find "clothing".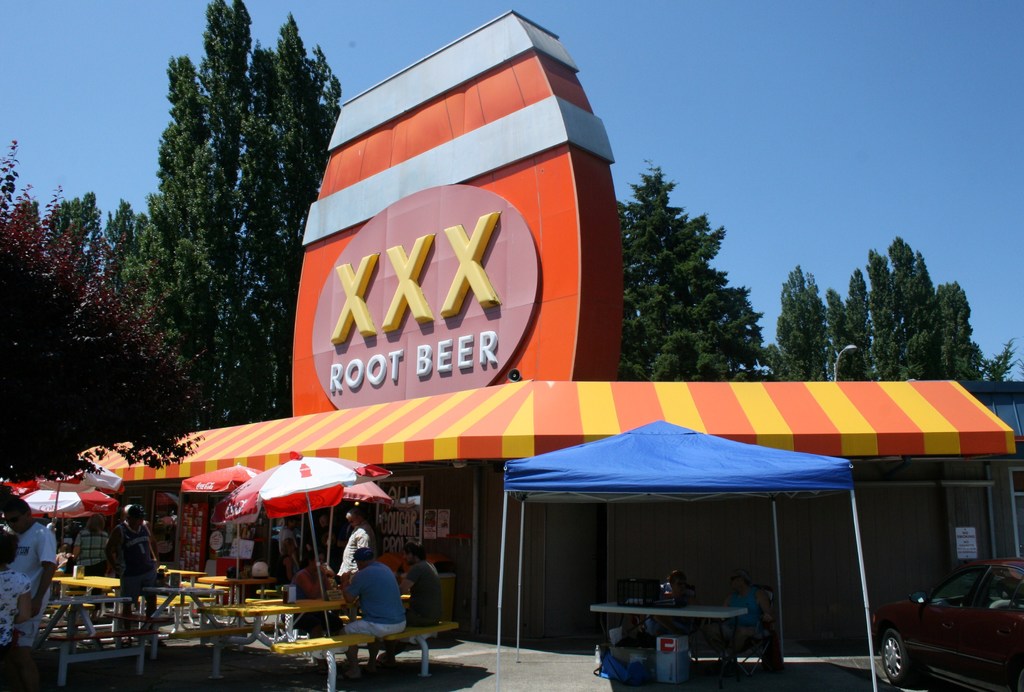
l=397, t=559, r=445, b=661.
